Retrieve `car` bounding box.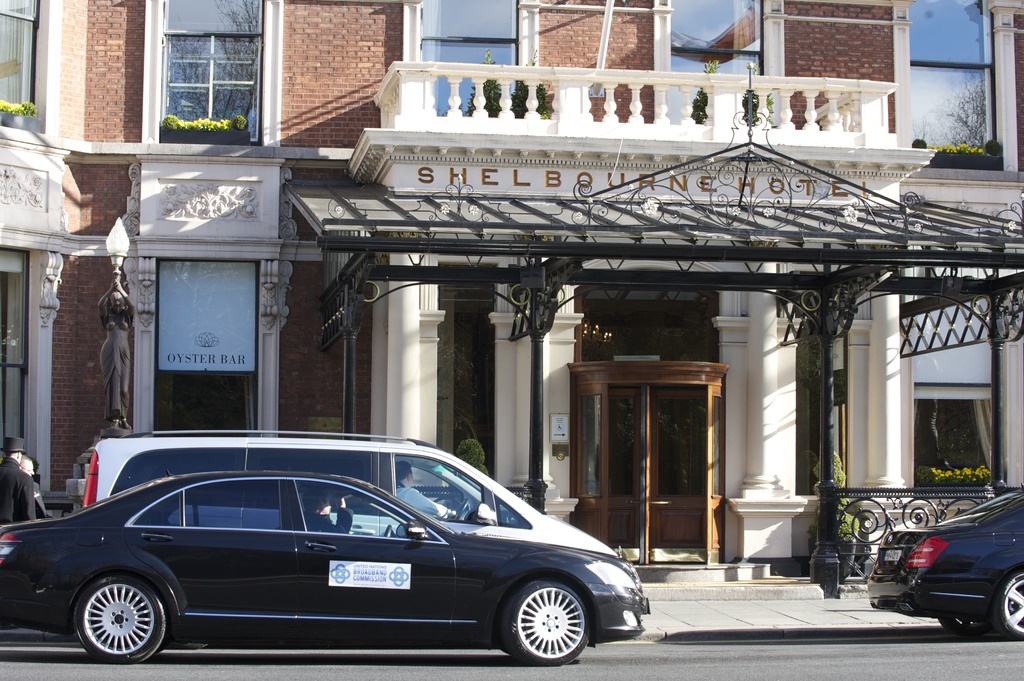
Bounding box: [867,484,1023,645].
